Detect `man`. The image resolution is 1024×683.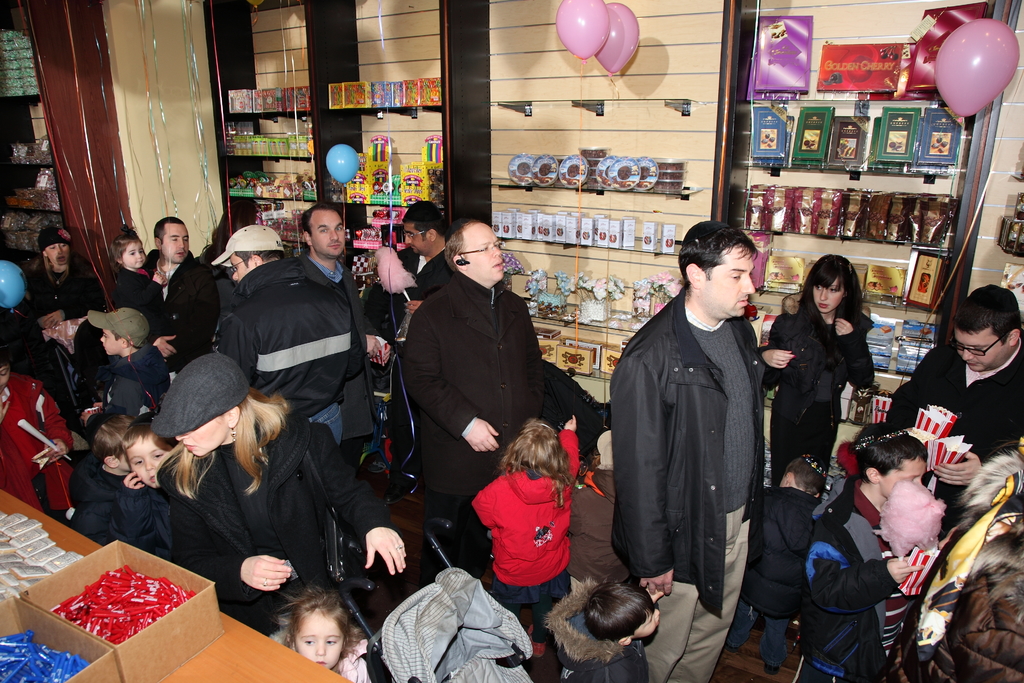
box(613, 221, 788, 675).
